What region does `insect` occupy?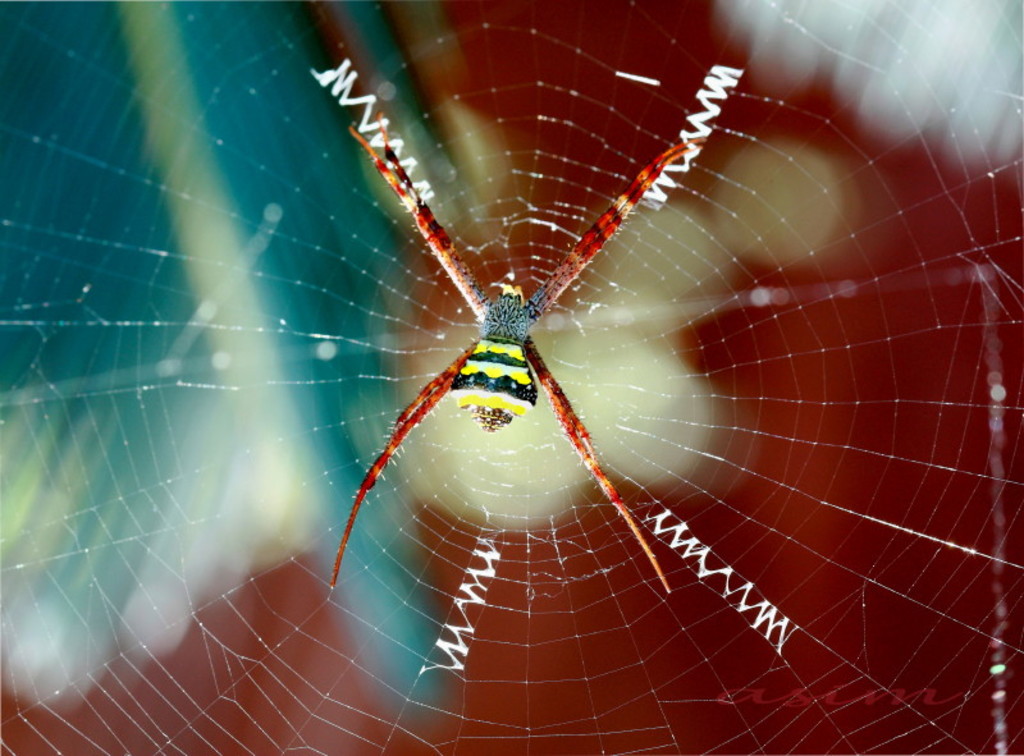
(left=330, top=104, right=718, bottom=597).
